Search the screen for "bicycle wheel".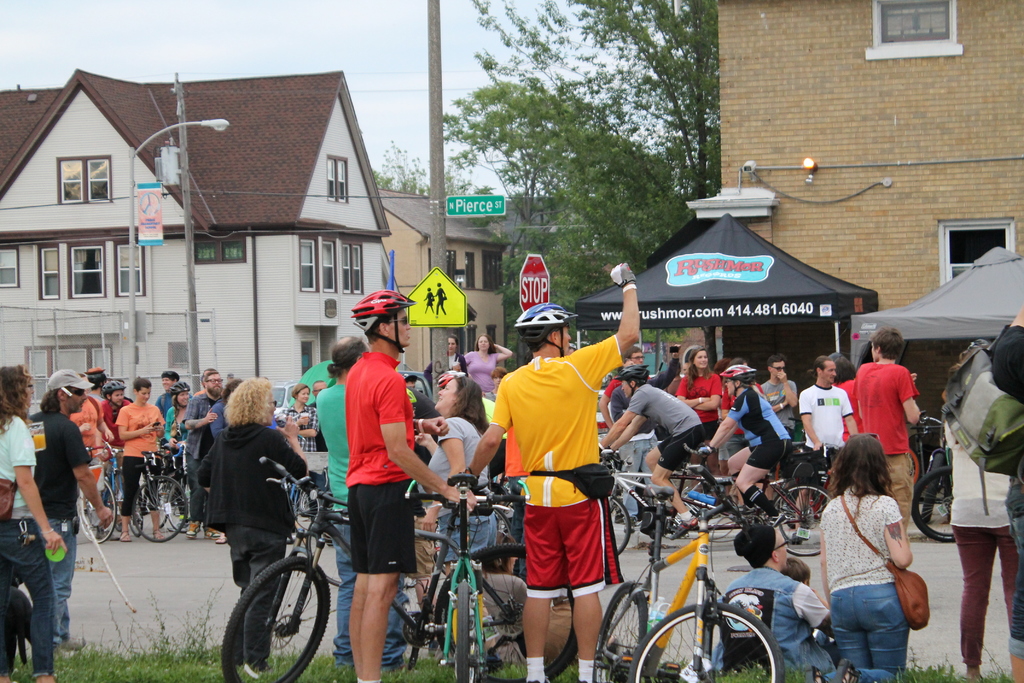
Found at [left=773, top=489, right=829, bottom=555].
